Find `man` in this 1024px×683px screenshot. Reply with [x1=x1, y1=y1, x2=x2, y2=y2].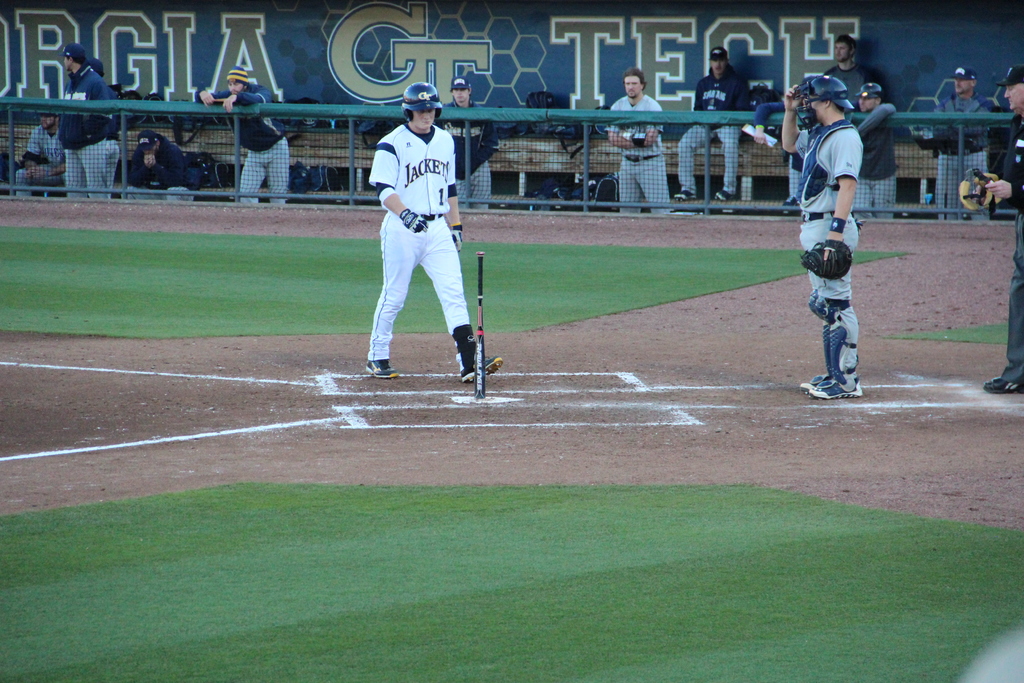
[x1=353, y1=86, x2=516, y2=393].
